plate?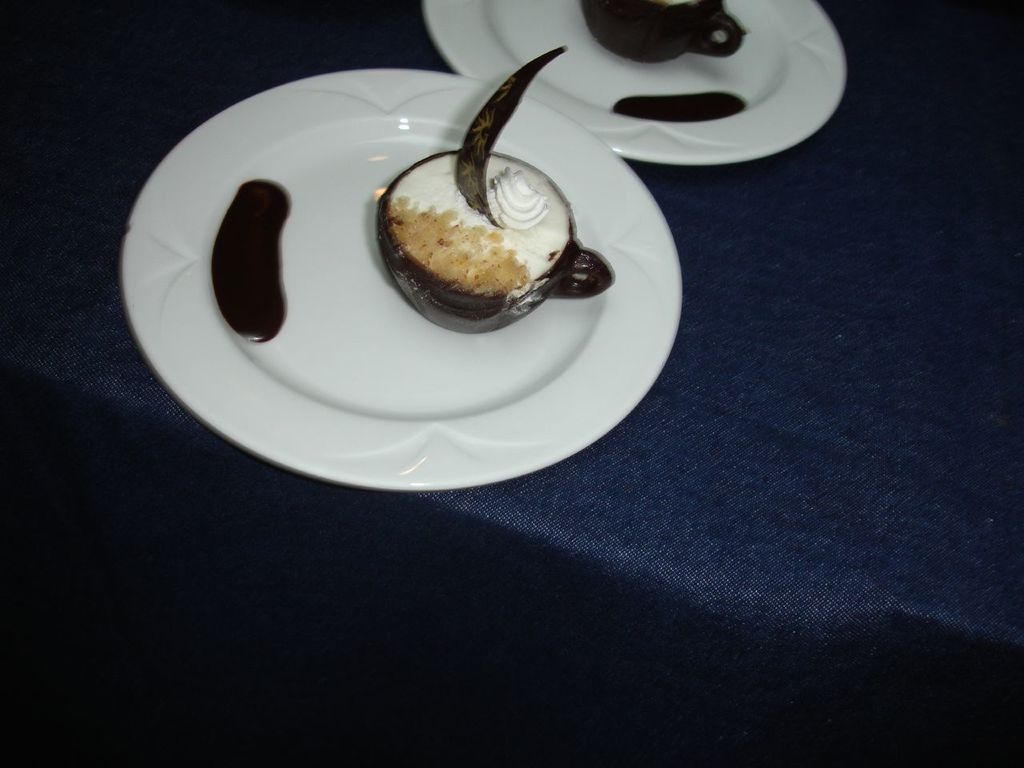
<region>119, 64, 682, 491</region>
